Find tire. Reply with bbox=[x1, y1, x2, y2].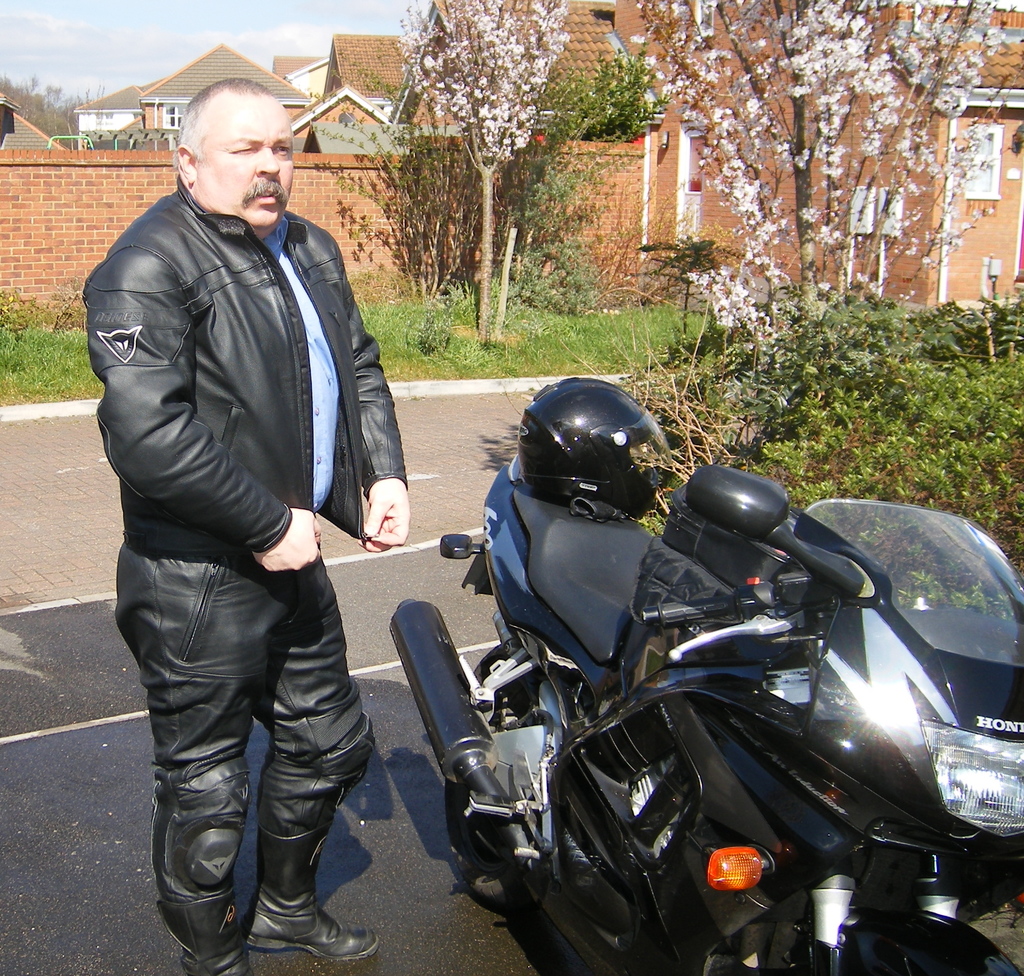
bbox=[443, 645, 547, 909].
